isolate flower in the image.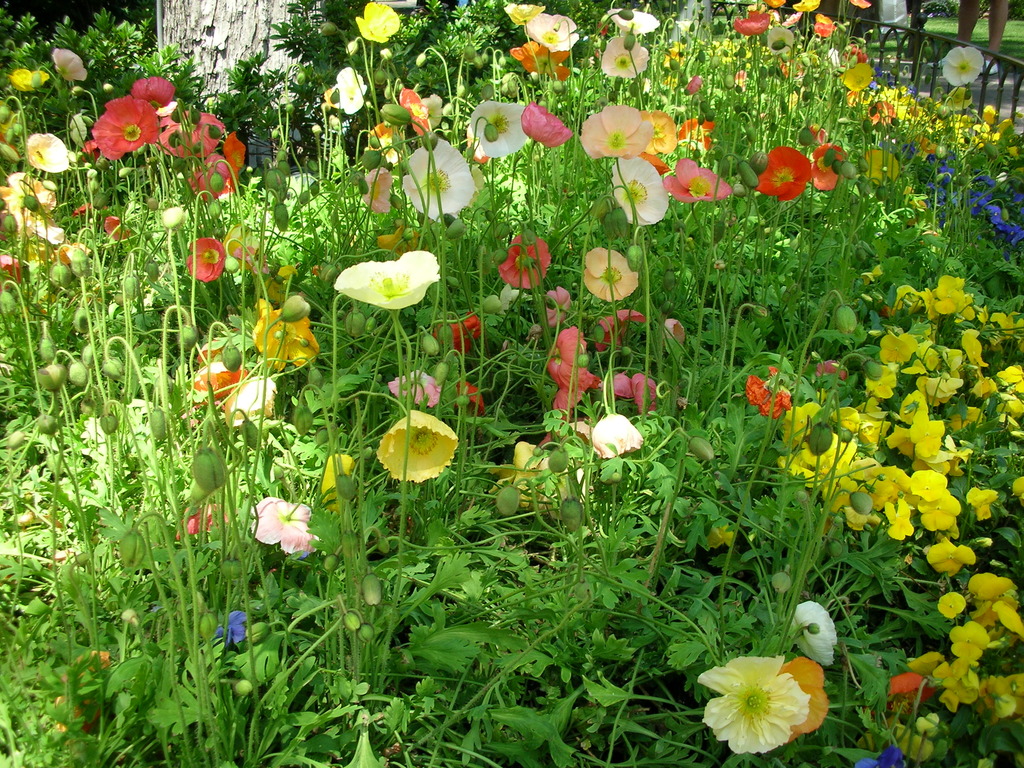
Isolated region: [left=657, top=314, right=687, bottom=360].
